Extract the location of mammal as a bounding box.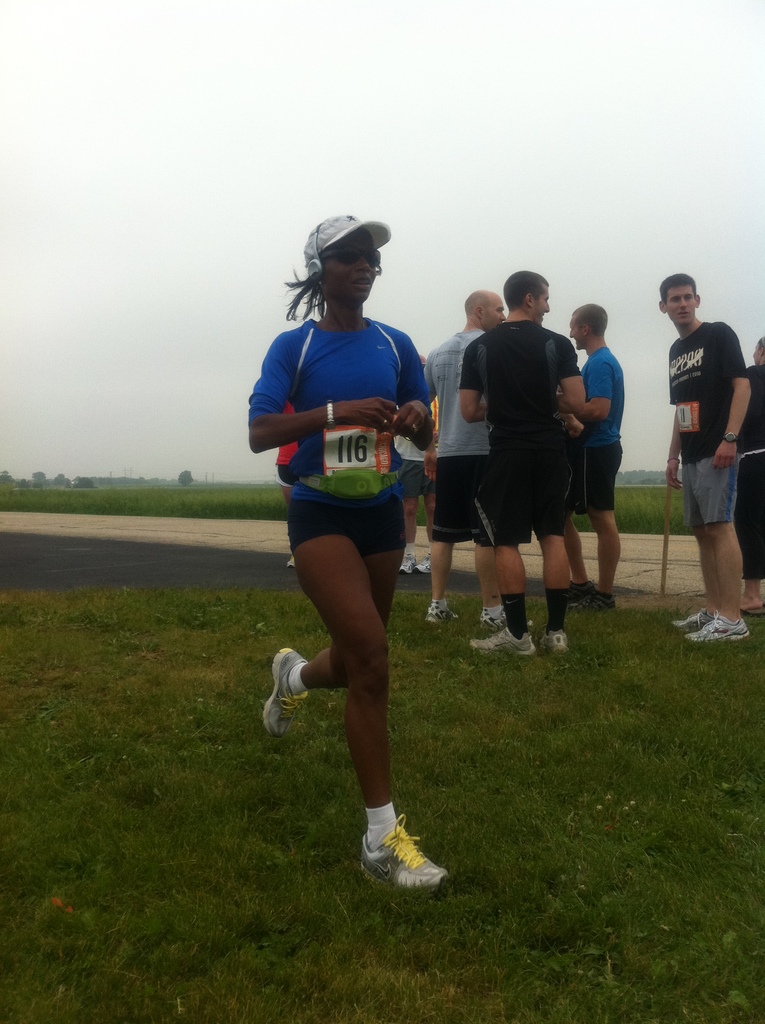
bbox=(655, 273, 753, 643).
